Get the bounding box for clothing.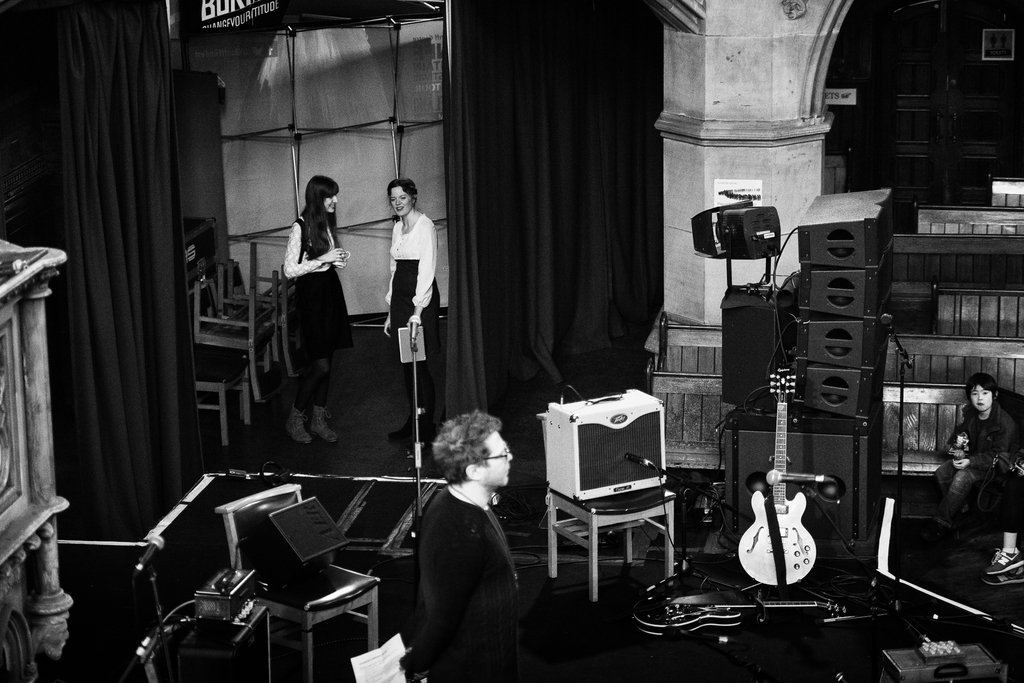
bbox=[381, 213, 442, 416].
